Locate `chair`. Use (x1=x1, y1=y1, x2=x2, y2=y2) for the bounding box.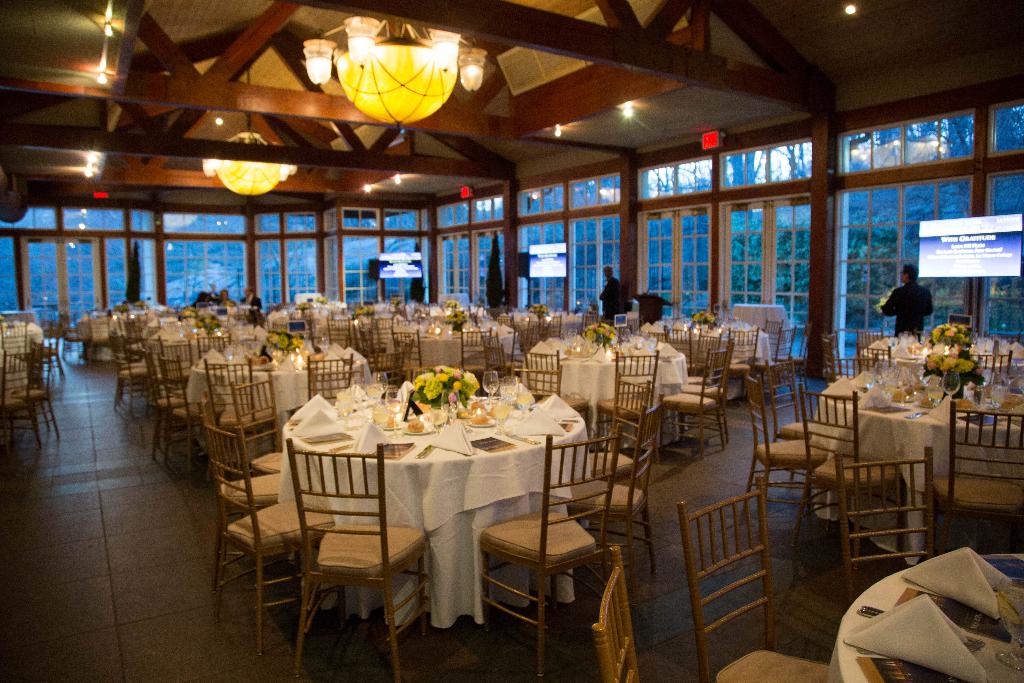
(x1=292, y1=309, x2=324, y2=347).
